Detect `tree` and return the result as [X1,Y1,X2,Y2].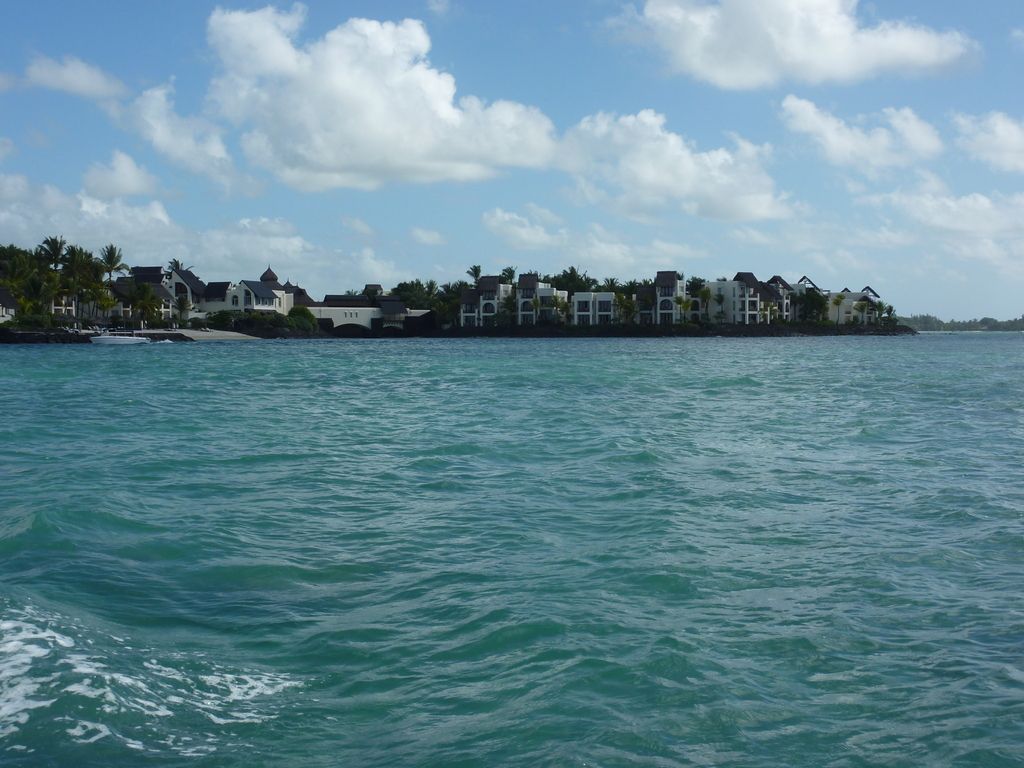
[161,259,196,287].
